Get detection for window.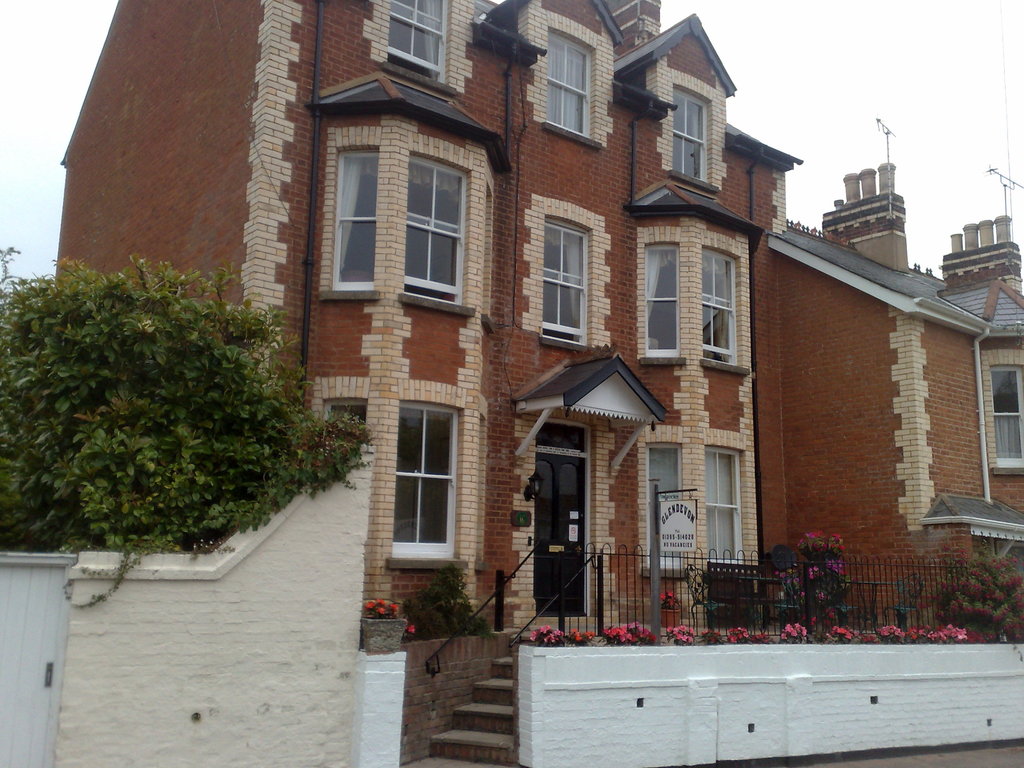
Detection: detection(673, 84, 715, 184).
